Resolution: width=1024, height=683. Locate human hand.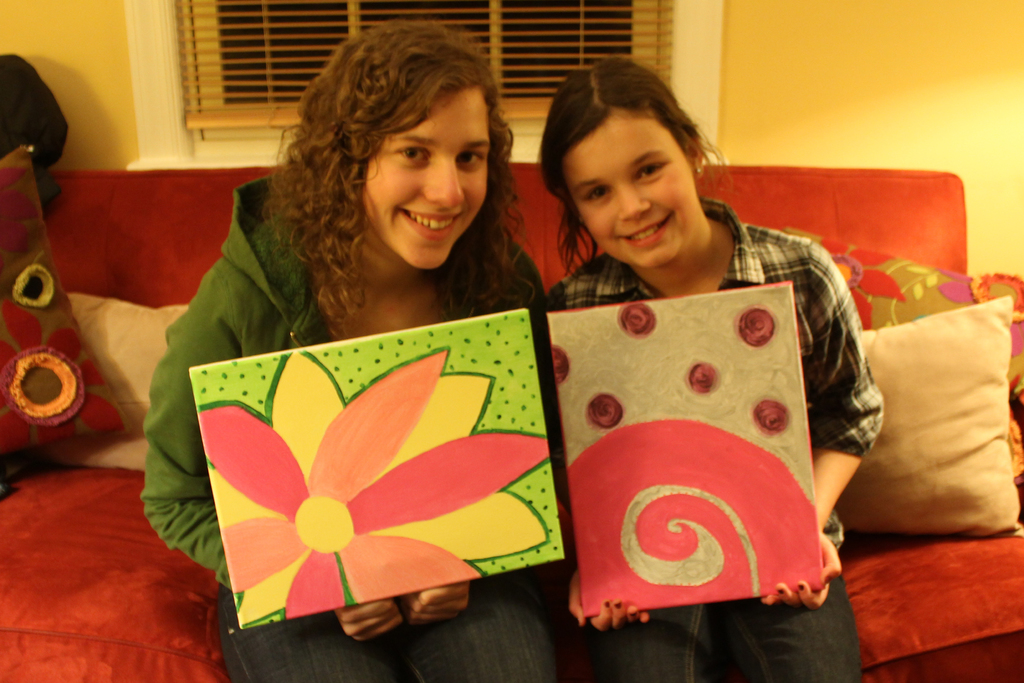
BBox(331, 597, 404, 642).
